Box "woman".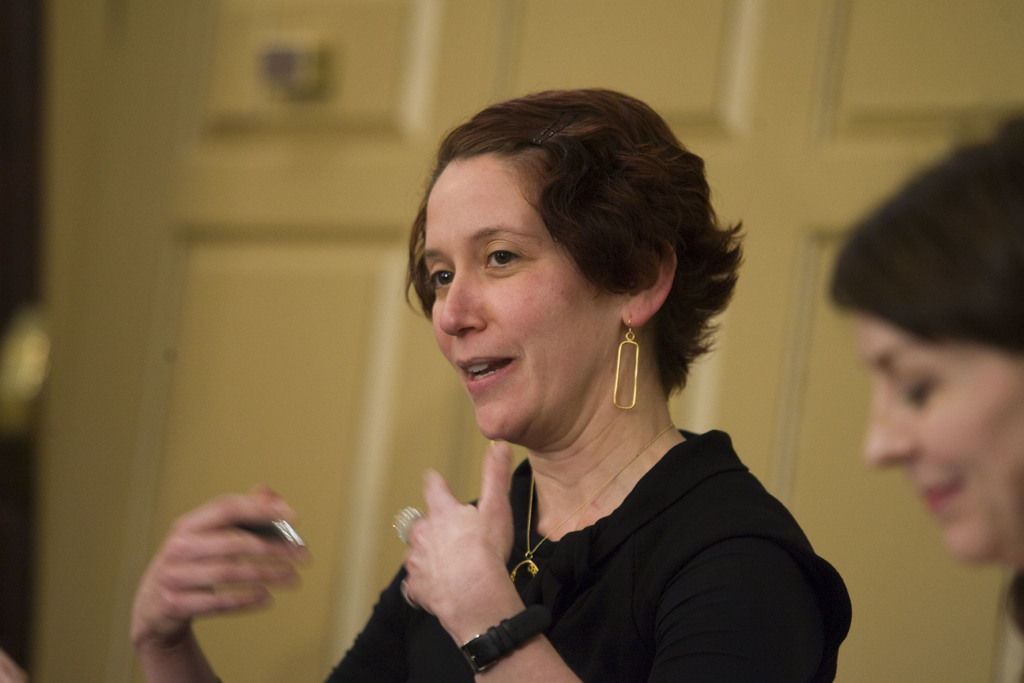
select_region(809, 167, 1023, 643).
